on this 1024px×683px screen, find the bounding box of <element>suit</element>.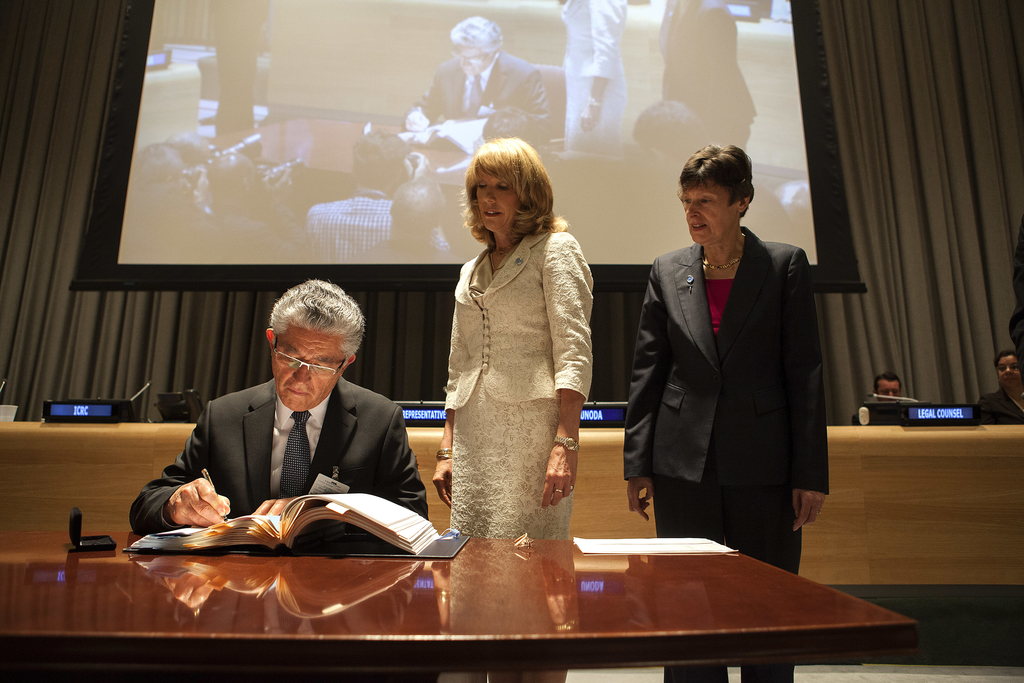
Bounding box: 132:378:432:682.
